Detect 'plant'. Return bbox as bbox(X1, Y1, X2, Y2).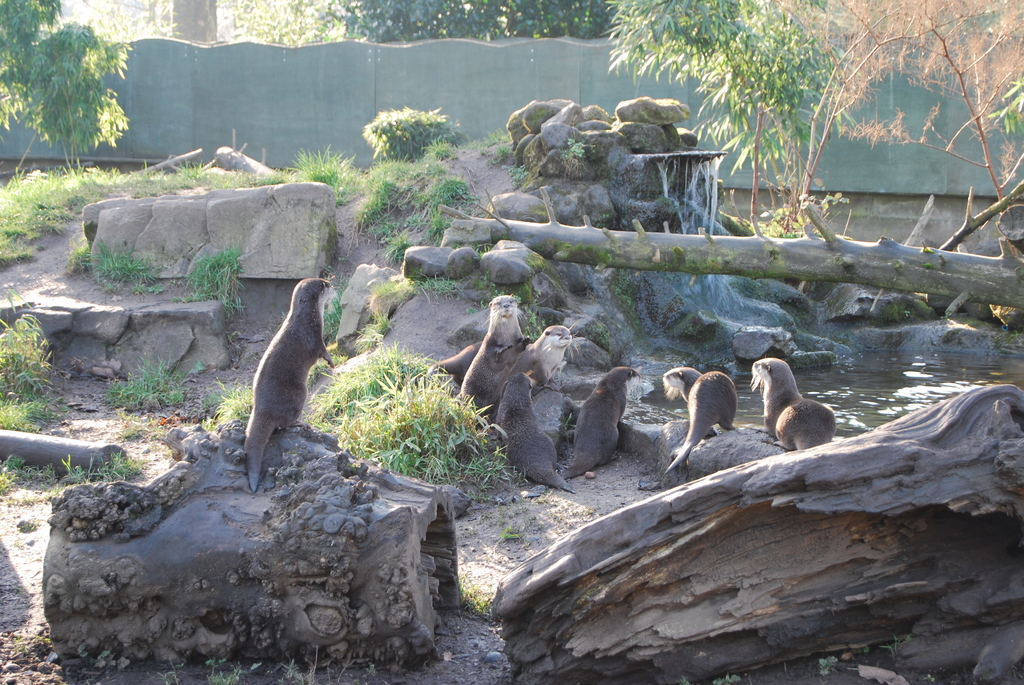
bbox(113, 353, 205, 418).
